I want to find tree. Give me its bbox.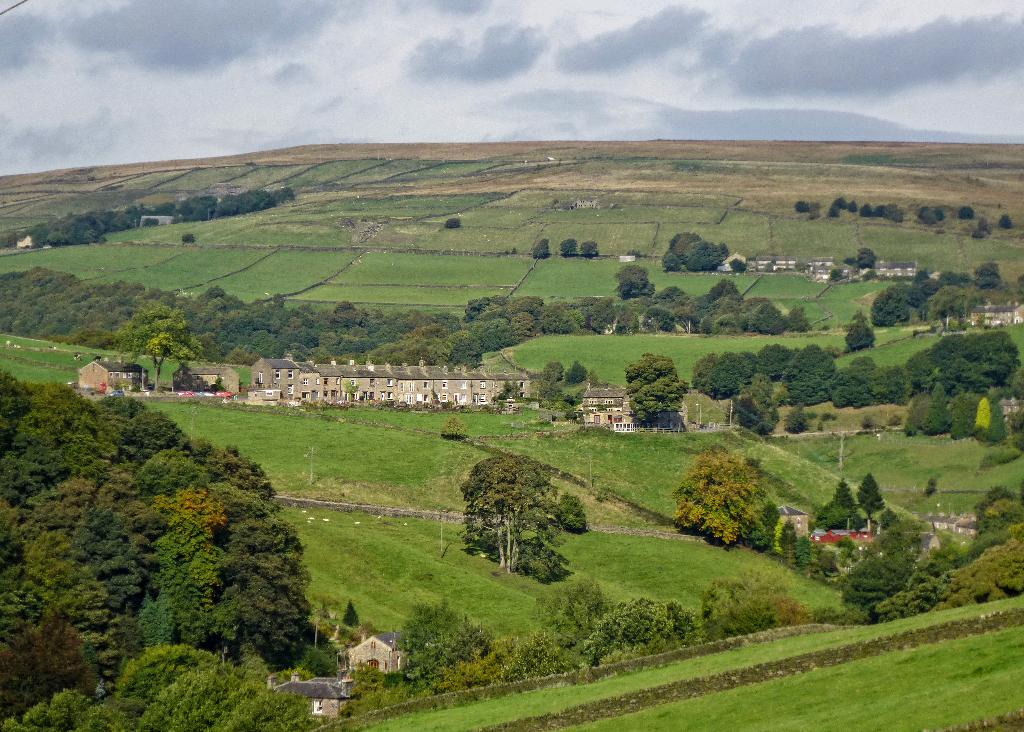
<bbox>580, 238, 598, 258</bbox>.
